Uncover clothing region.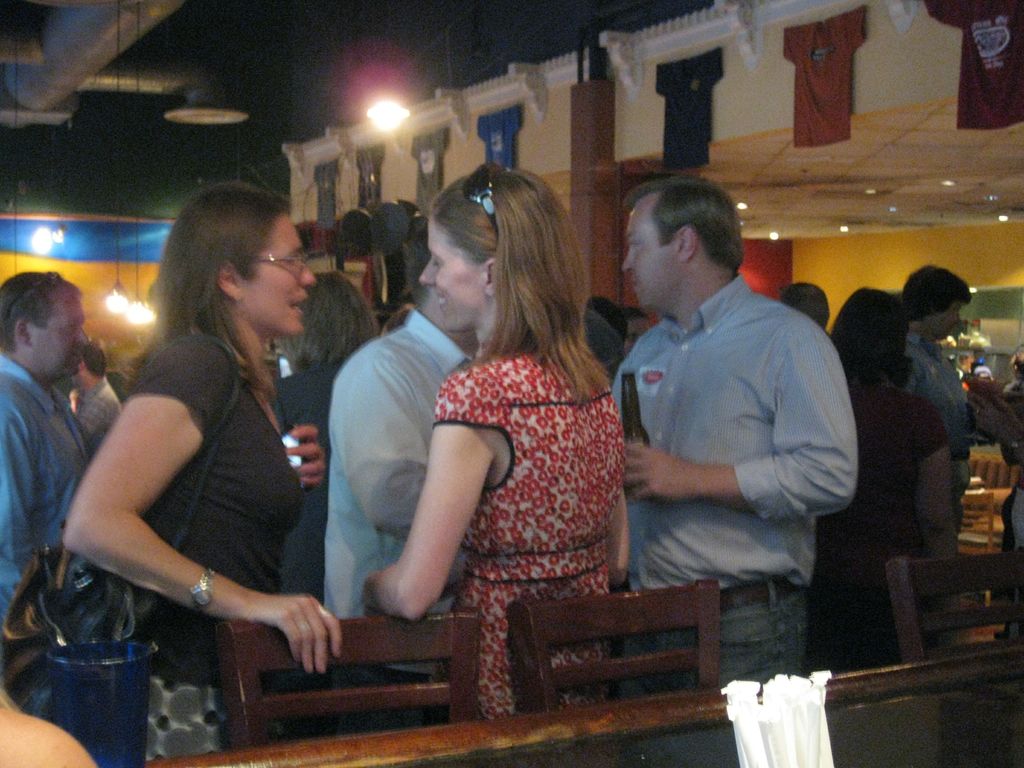
Uncovered: detection(428, 344, 630, 720).
